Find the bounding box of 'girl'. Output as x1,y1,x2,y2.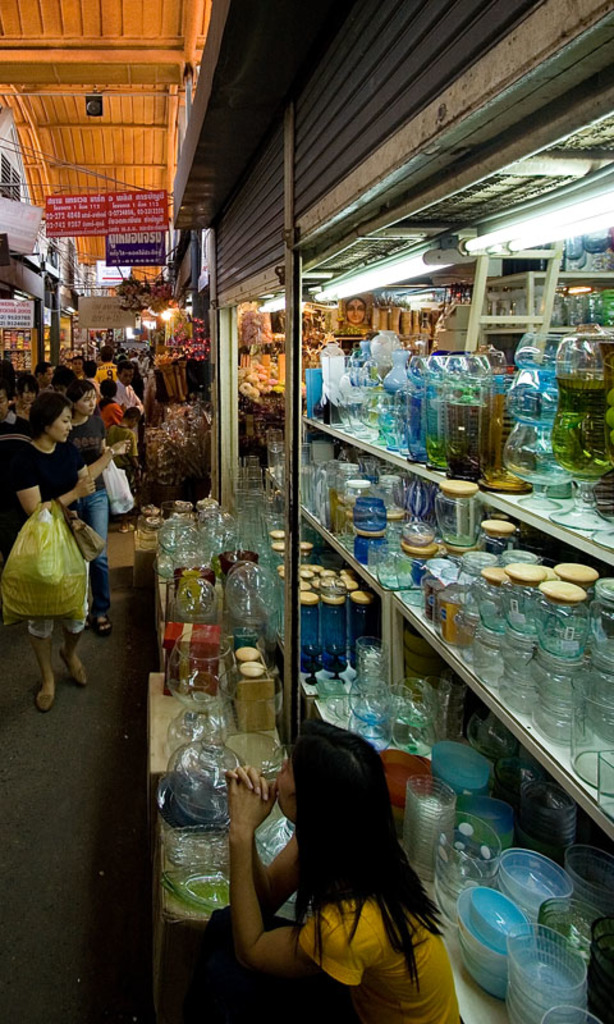
102,384,141,475.
